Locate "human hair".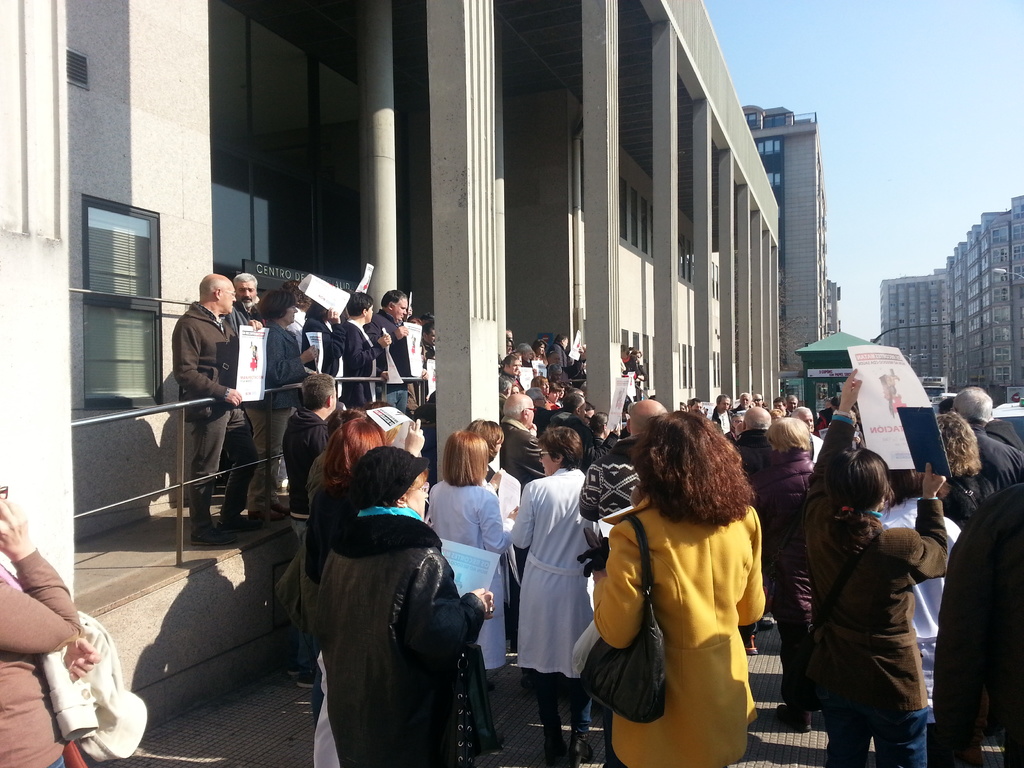
Bounding box: (501,396,534,419).
